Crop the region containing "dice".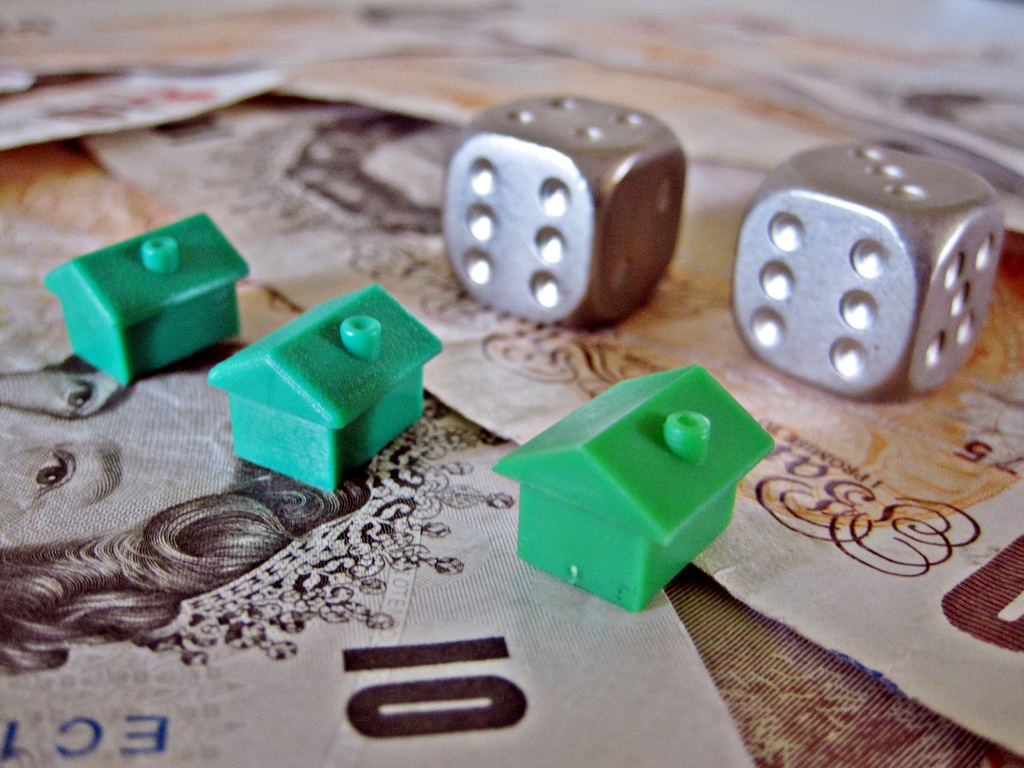
Crop region: [444,90,684,319].
